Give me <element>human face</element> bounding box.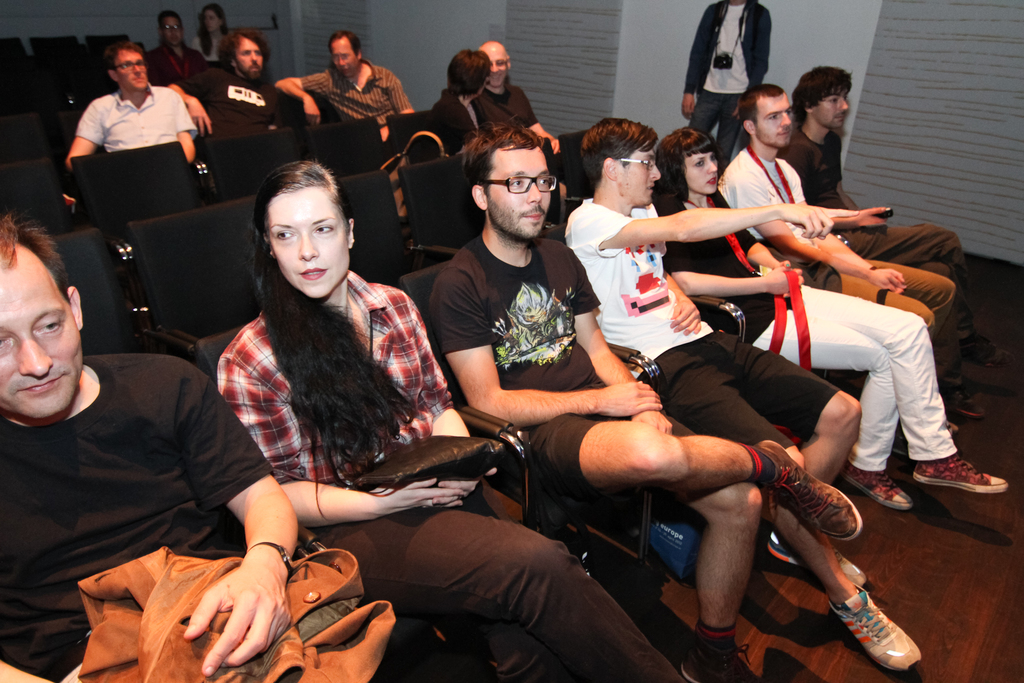
488:151:552:242.
